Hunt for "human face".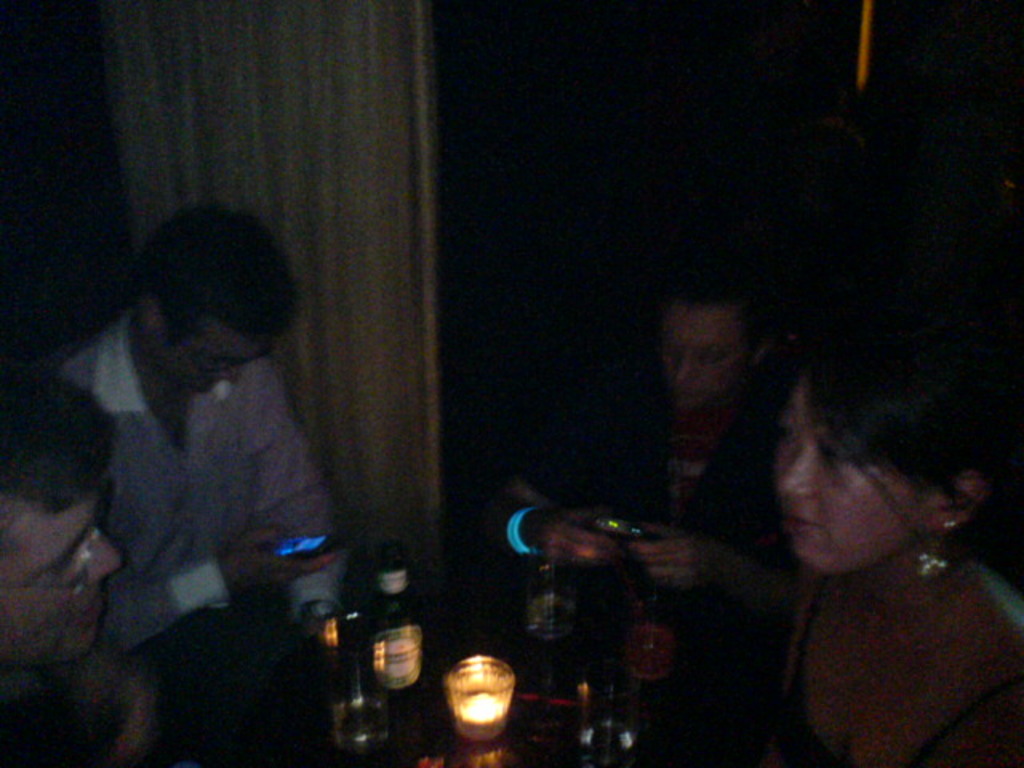
Hunted down at rect(0, 506, 125, 658).
